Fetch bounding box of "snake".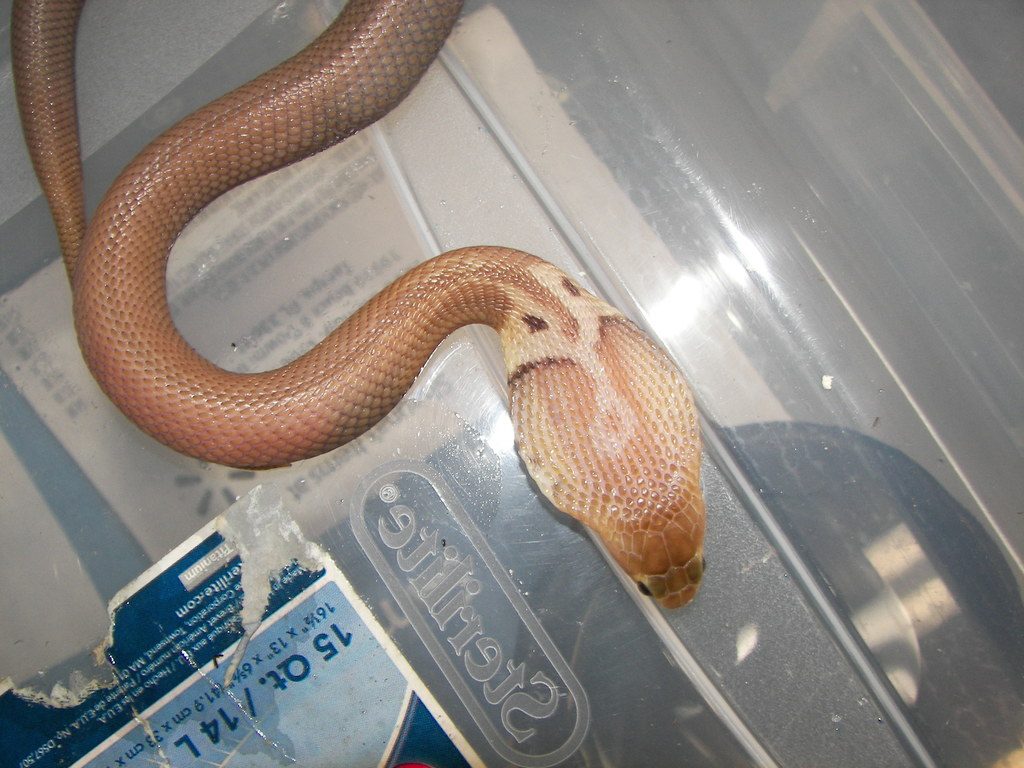
Bbox: <box>13,0,705,611</box>.
